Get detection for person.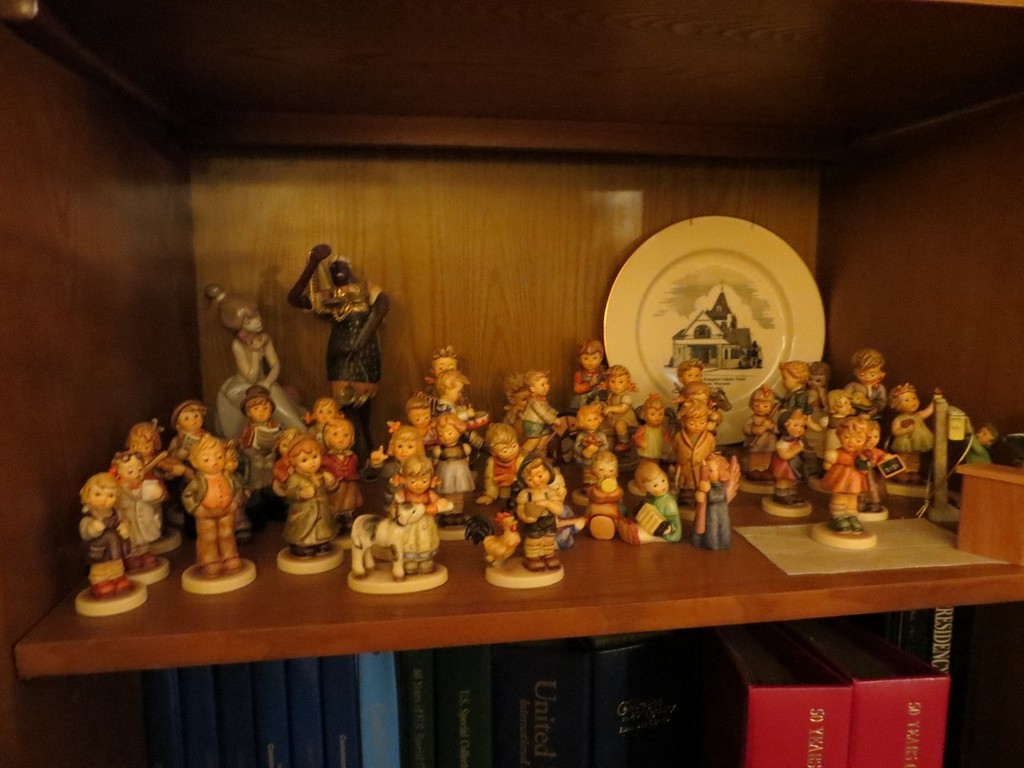
Detection: rect(743, 387, 779, 480).
